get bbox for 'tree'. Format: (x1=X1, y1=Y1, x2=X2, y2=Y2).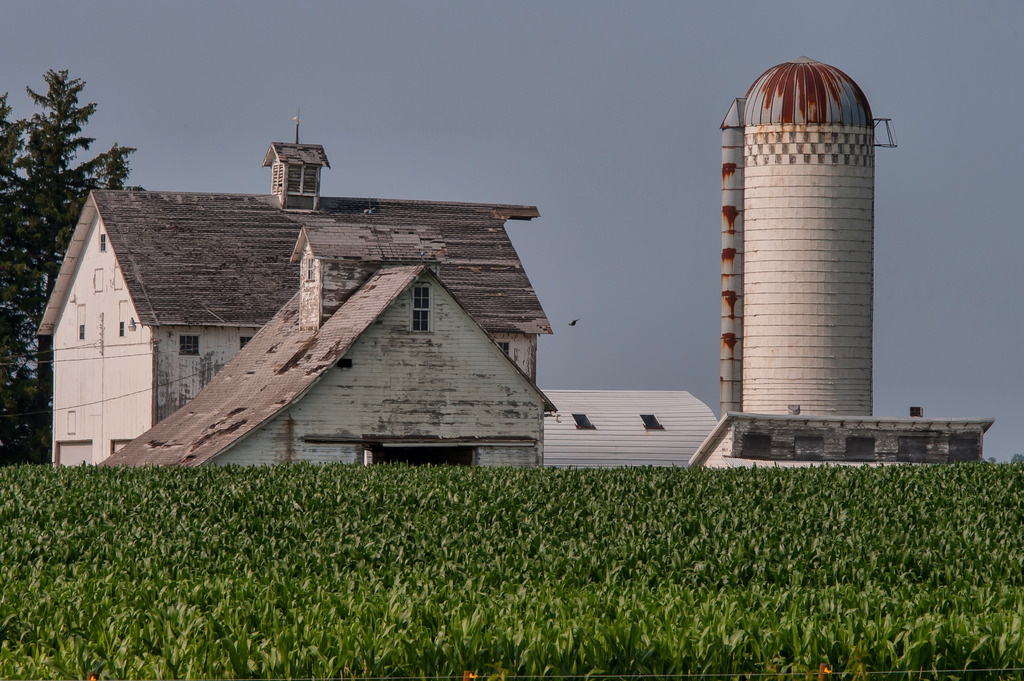
(x1=0, y1=68, x2=138, y2=456).
